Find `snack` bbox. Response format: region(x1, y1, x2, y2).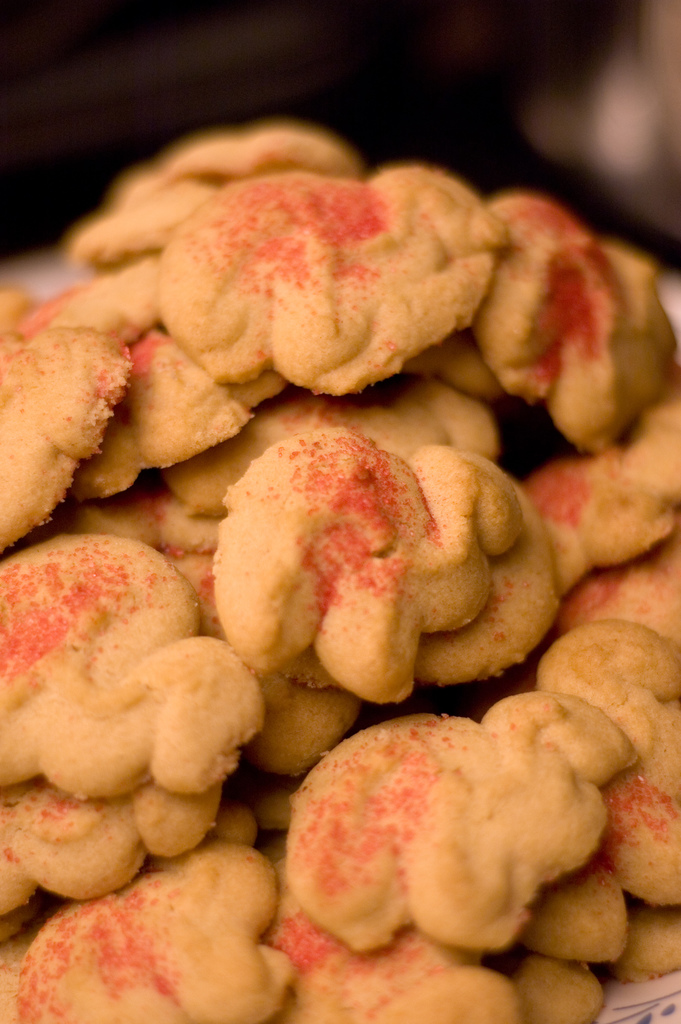
region(0, 125, 680, 1023).
